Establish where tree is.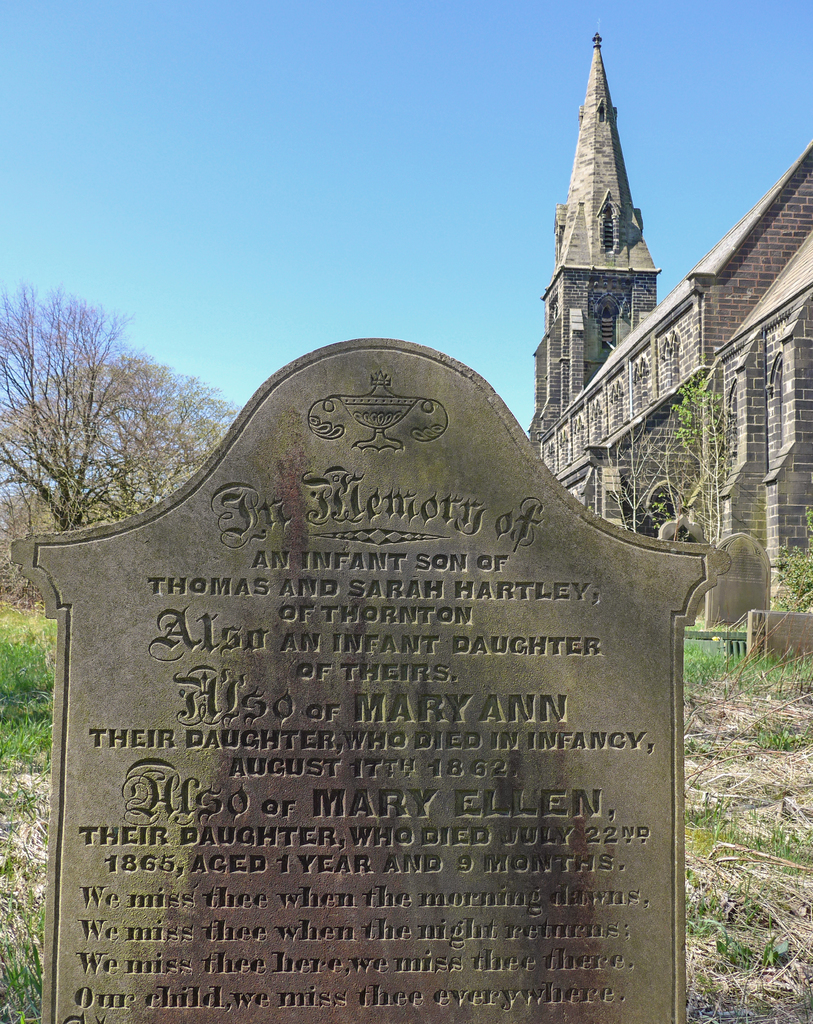
Established at (left=618, top=375, right=751, bottom=547).
